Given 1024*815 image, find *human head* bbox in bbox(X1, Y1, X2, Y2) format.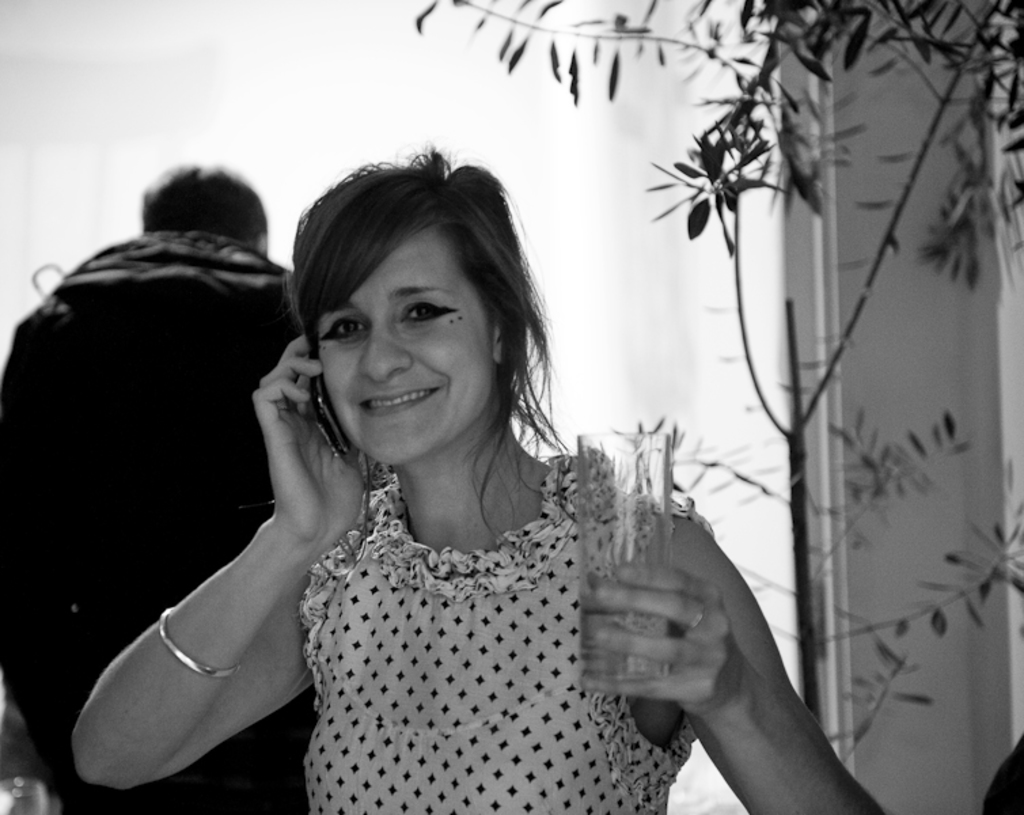
bbox(280, 145, 535, 451).
